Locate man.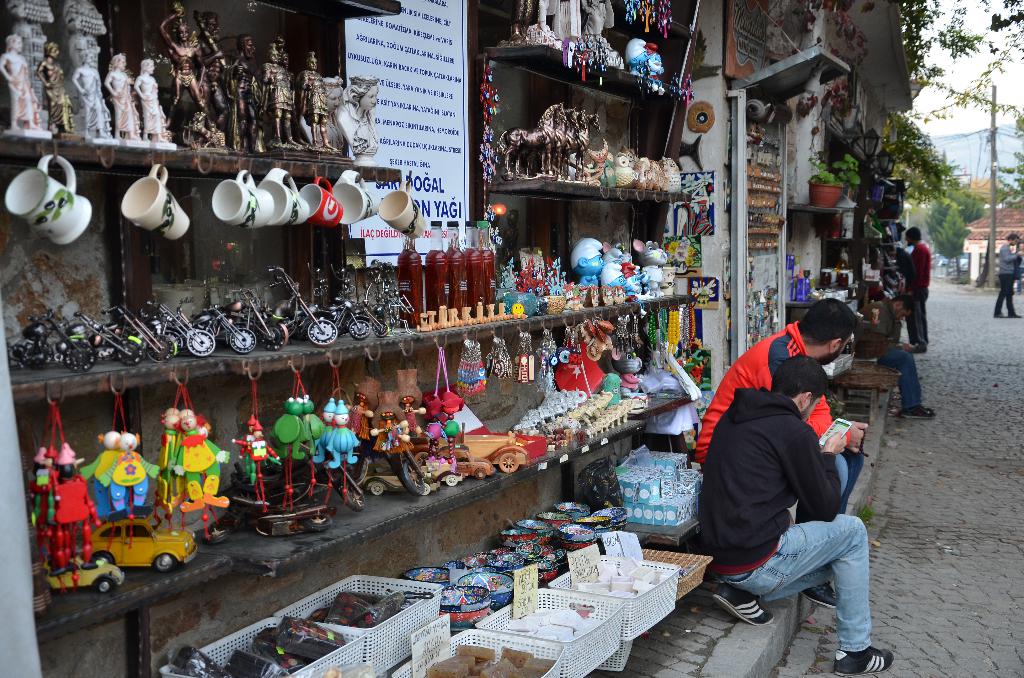
Bounding box: [x1=993, y1=233, x2=1023, y2=317].
